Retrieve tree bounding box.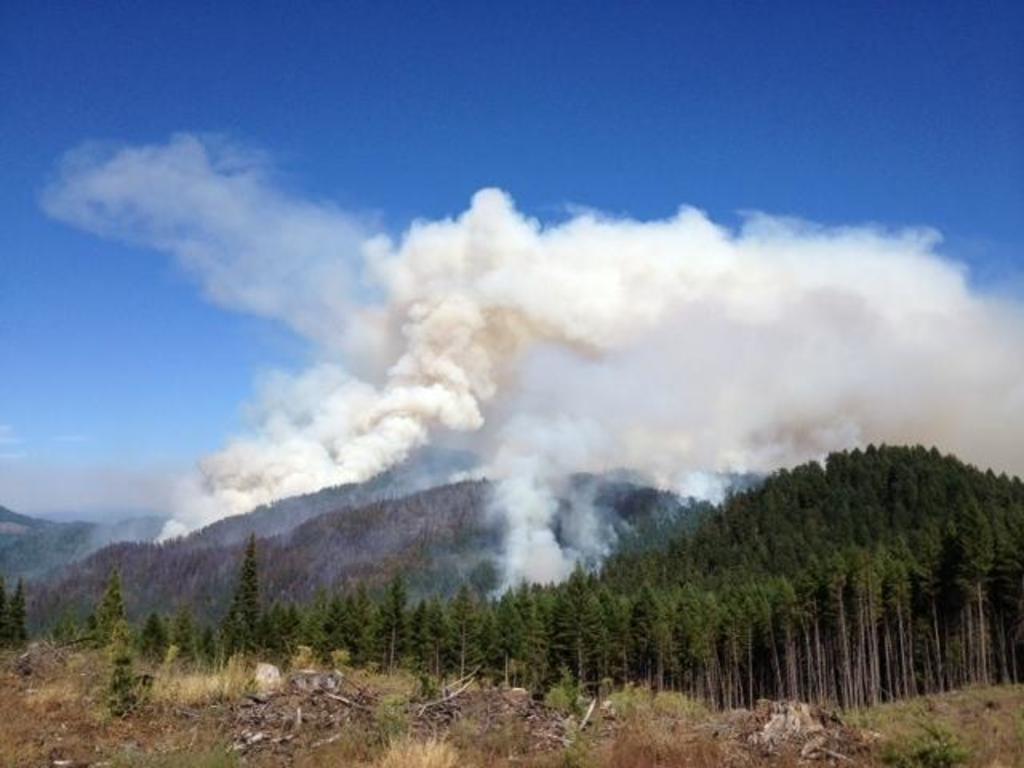
Bounding box: left=214, top=528, right=266, bottom=653.
